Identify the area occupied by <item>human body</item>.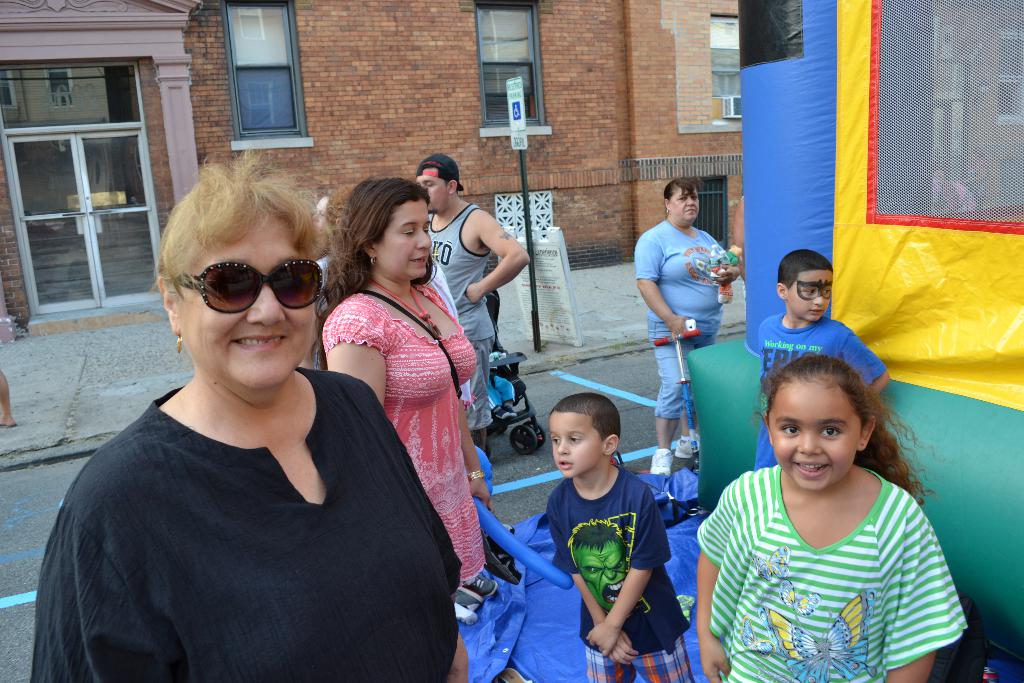
Area: l=322, t=177, r=485, b=622.
